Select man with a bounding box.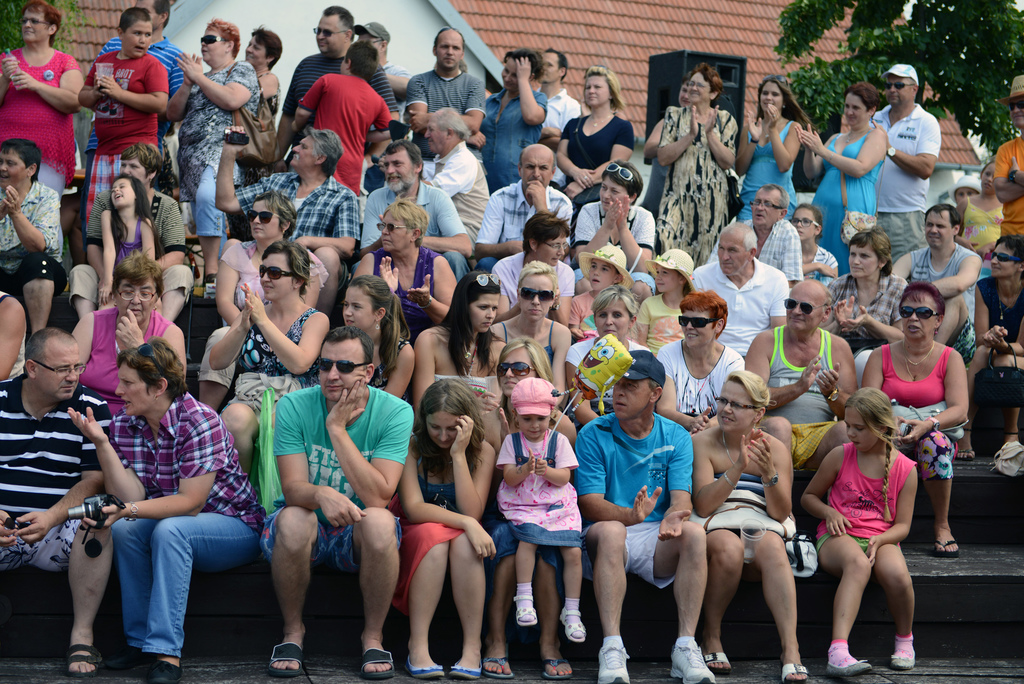
detection(227, 124, 364, 340).
